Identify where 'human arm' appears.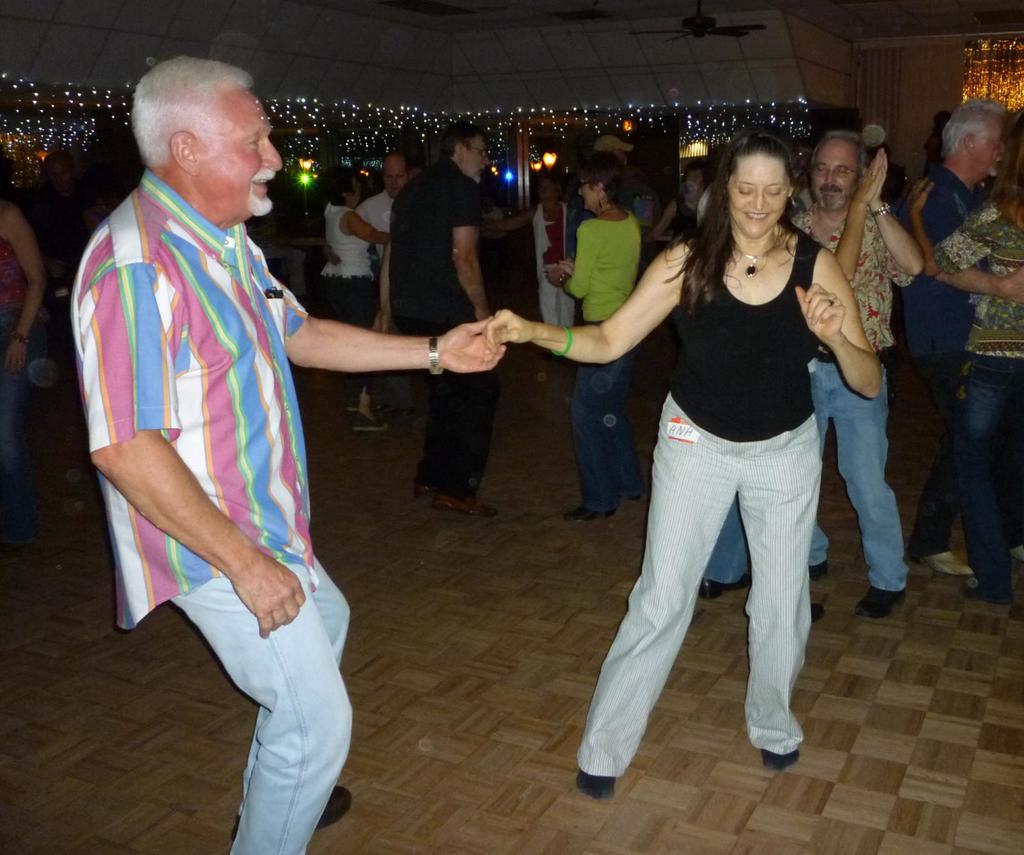
Appears at bbox(906, 166, 1012, 288).
